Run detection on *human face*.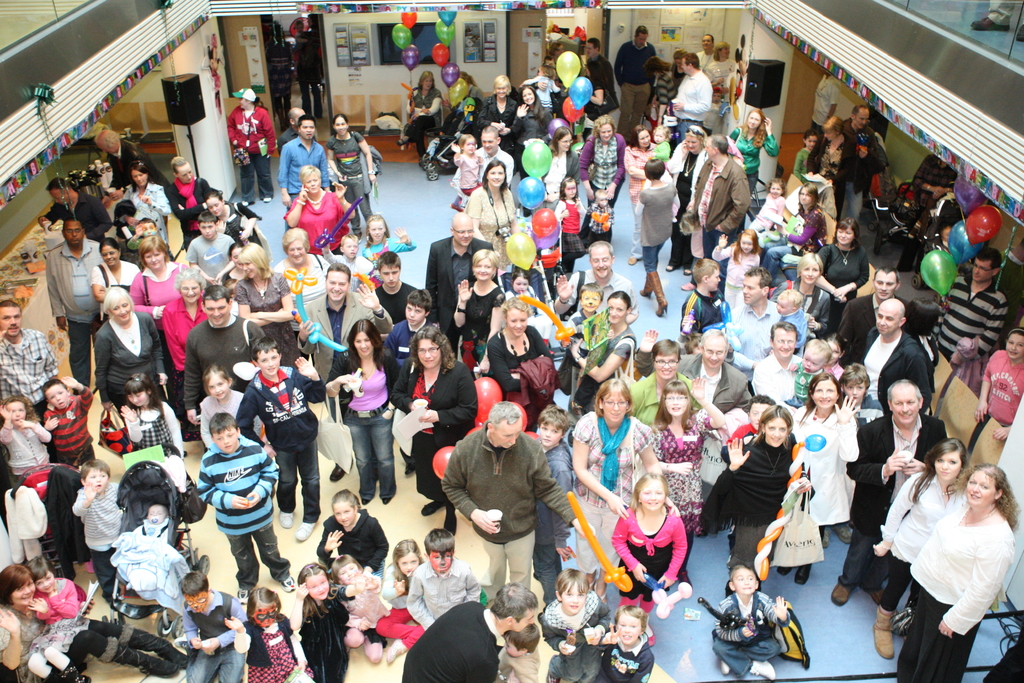
Result: left=673, top=391, right=685, bottom=418.
